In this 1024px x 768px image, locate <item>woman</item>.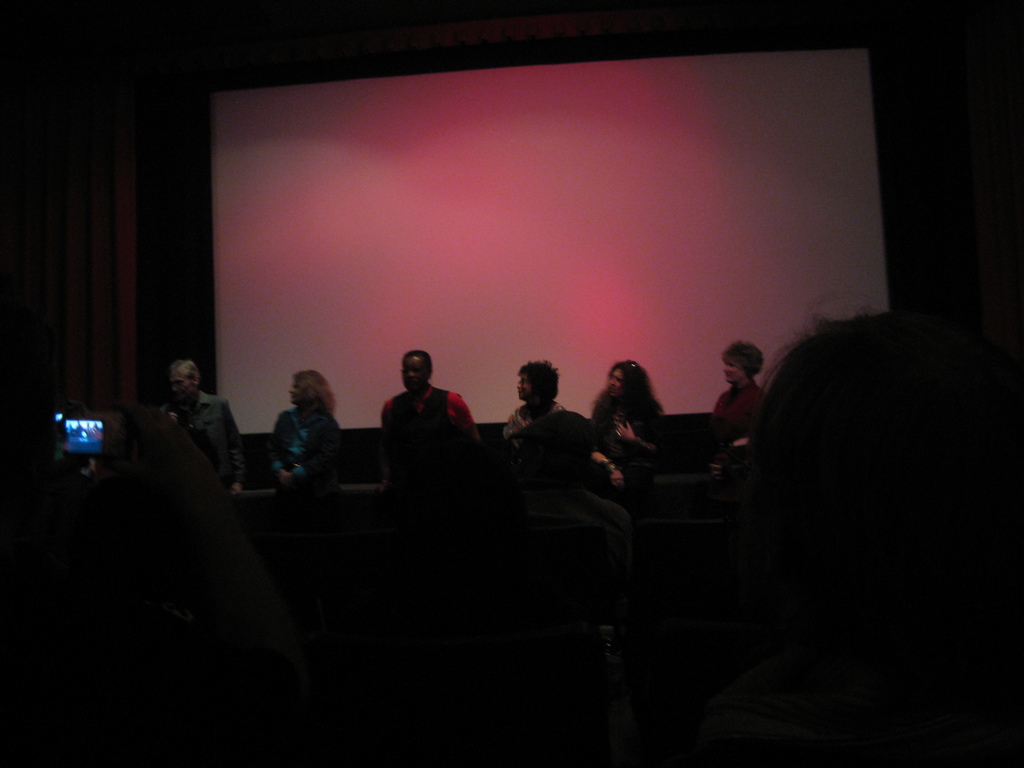
Bounding box: [x1=499, y1=360, x2=564, y2=461].
